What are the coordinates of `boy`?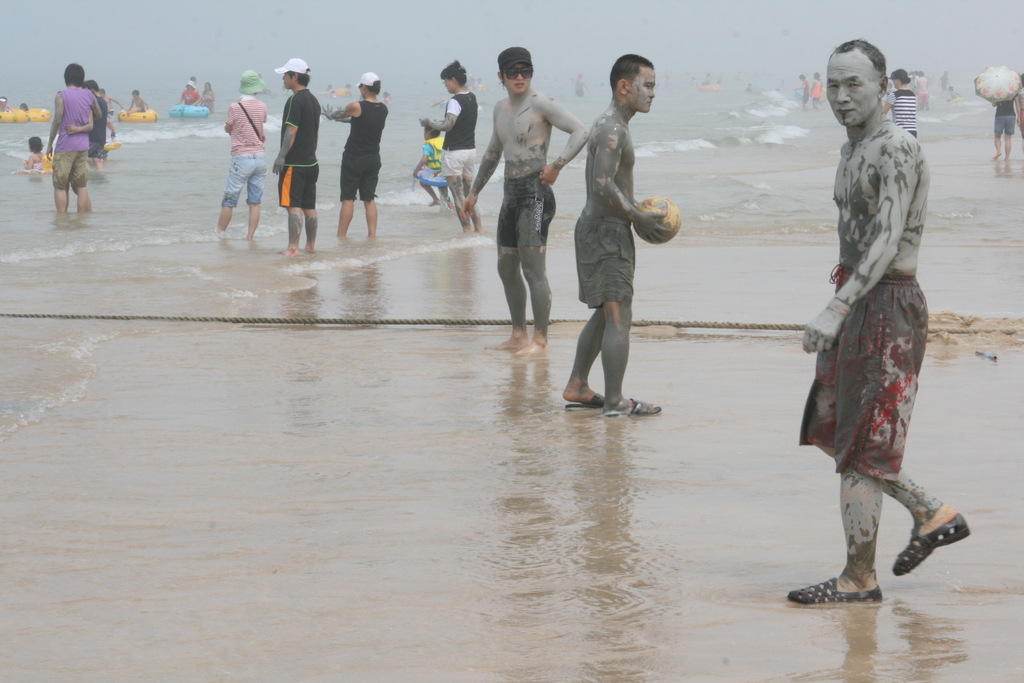
[273, 60, 321, 251].
